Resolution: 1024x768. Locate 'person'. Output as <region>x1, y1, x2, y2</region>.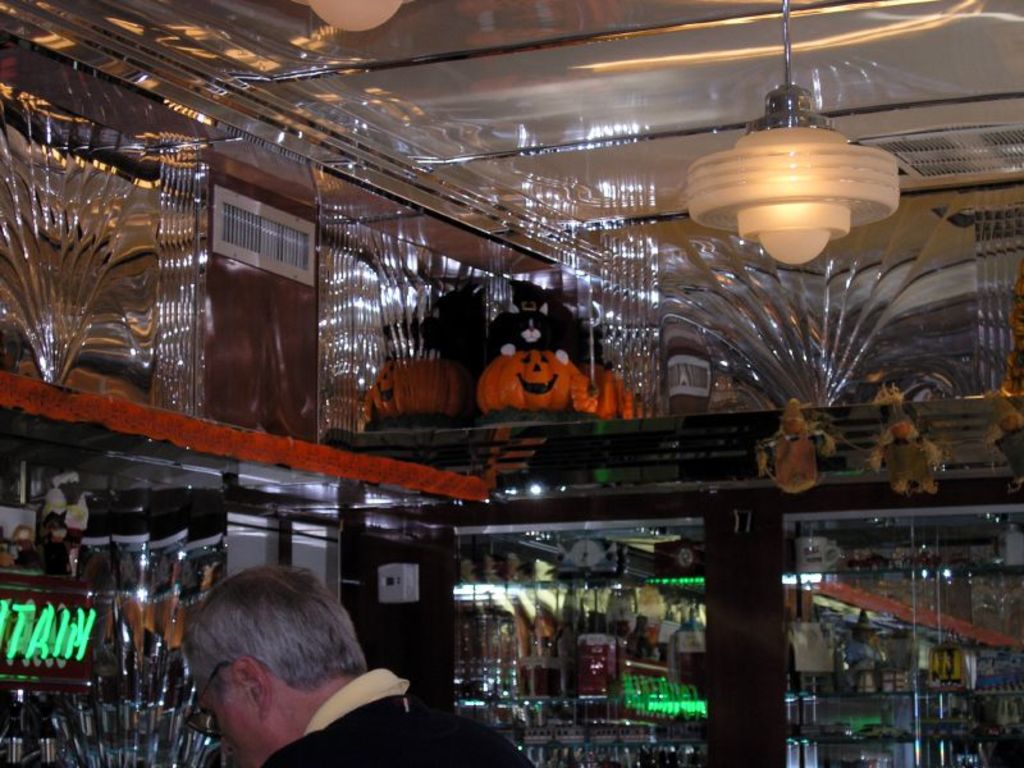
<region>188, 567, 530, 767</region>.
